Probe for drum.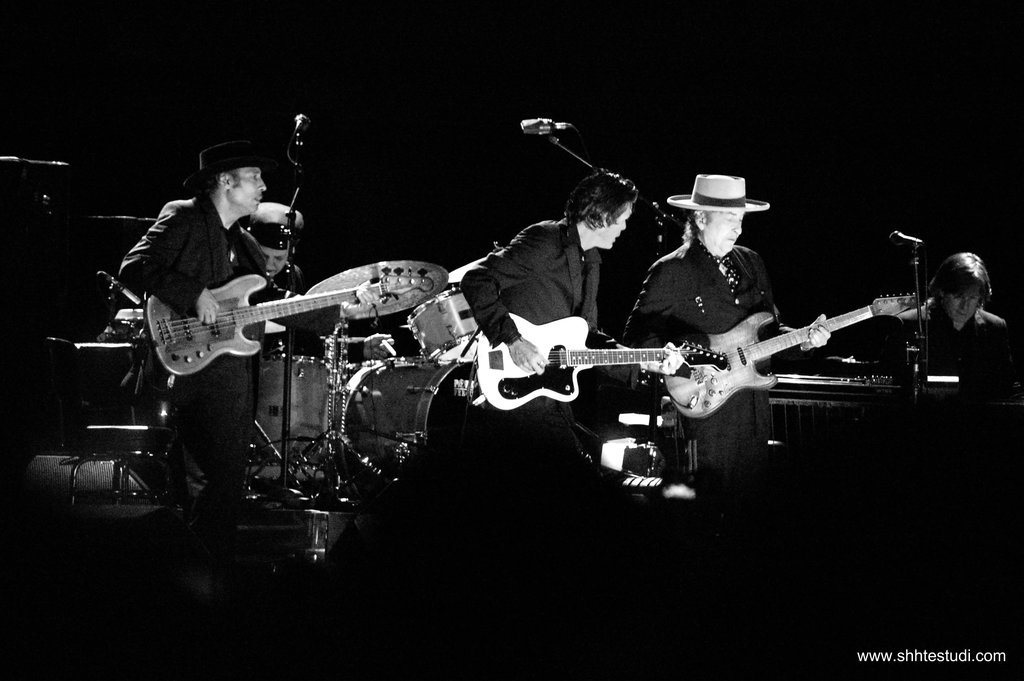
Probe result: BBox(244, 355, 331, 456).
